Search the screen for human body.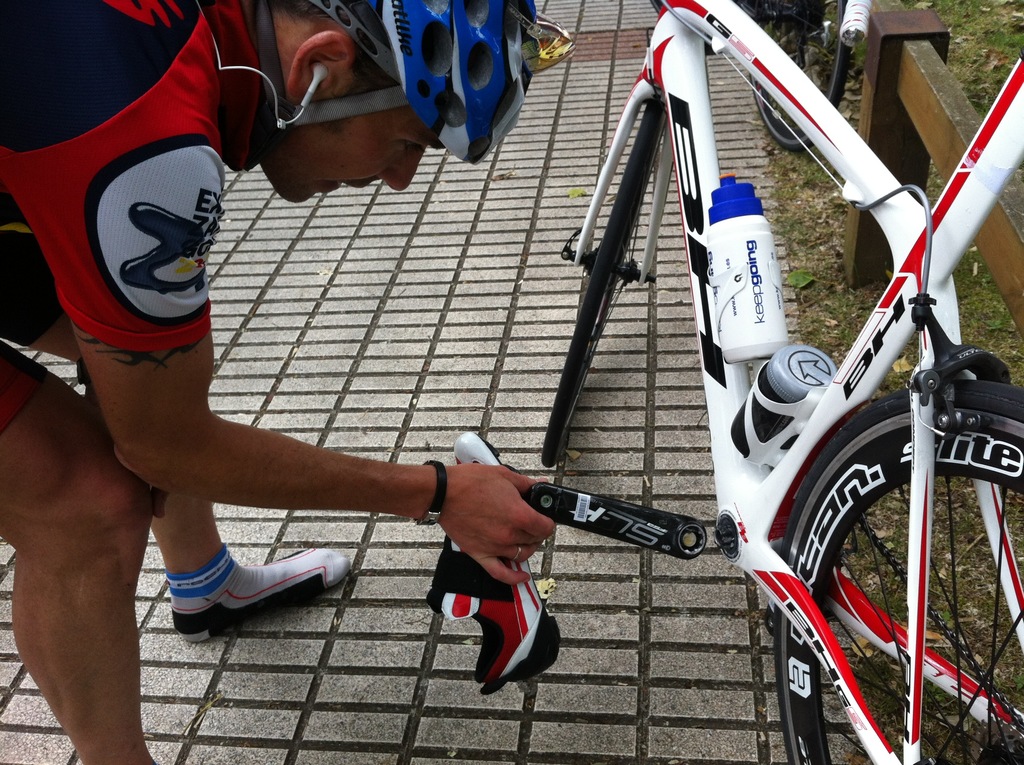
Found at x1=0, y1=0, x2=558, y2=764.
